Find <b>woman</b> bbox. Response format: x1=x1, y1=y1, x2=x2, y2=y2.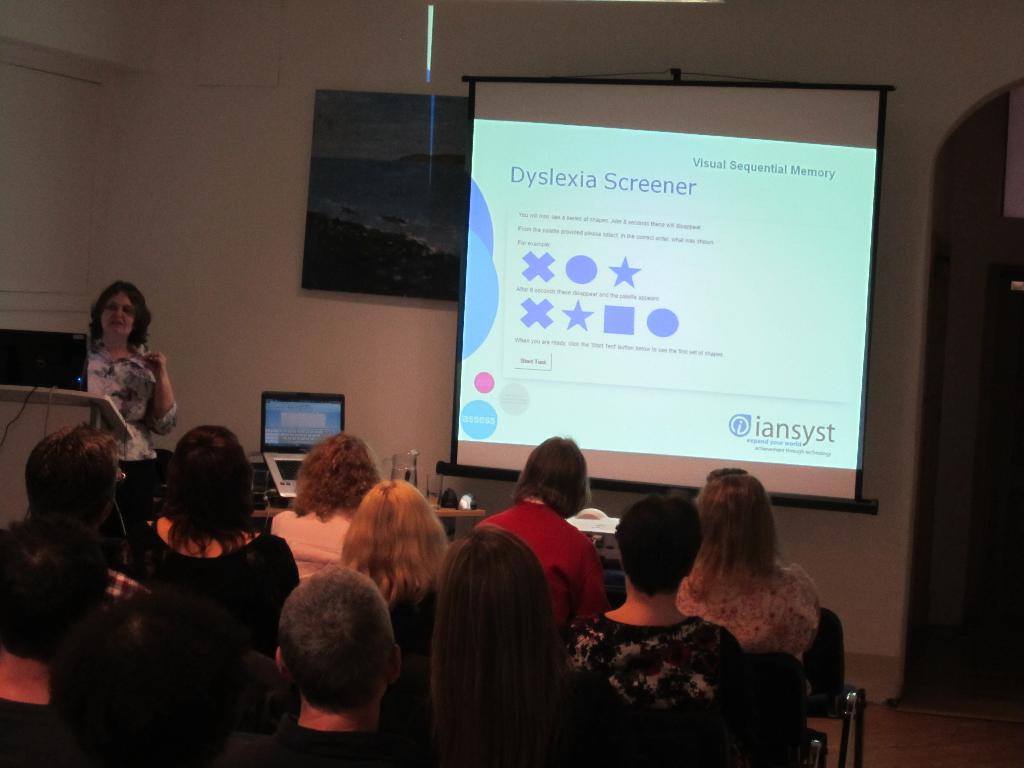
x1=678, y1=473, x2=826, y2=670.
